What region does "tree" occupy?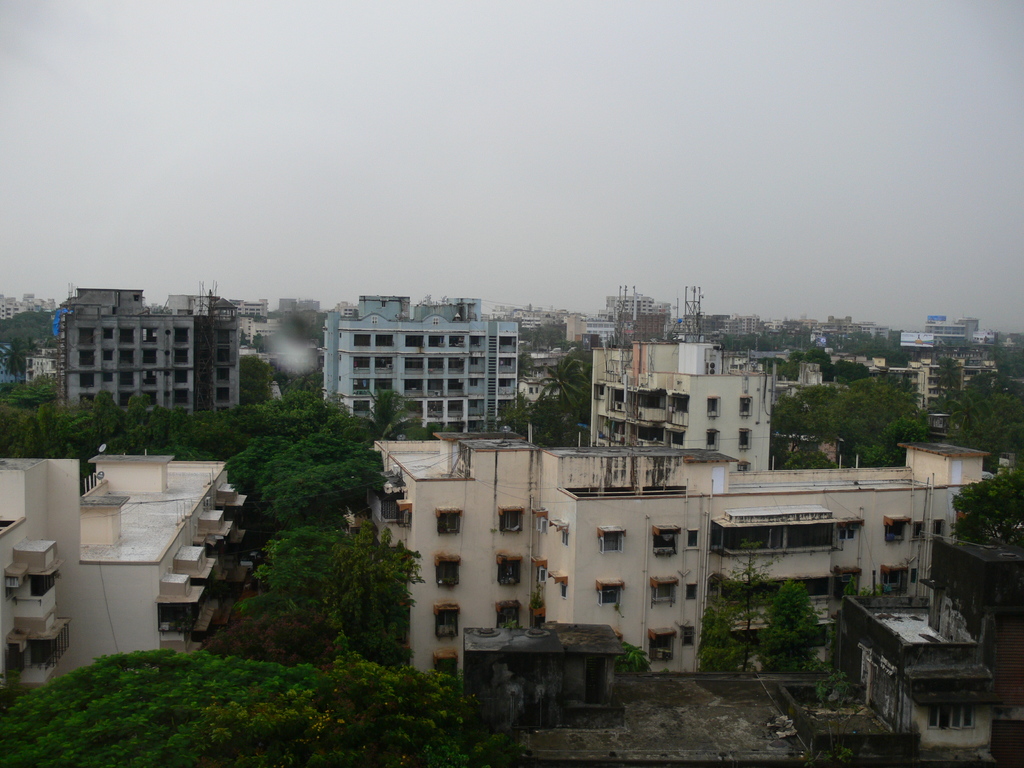
(701, 577, 726, 689).
